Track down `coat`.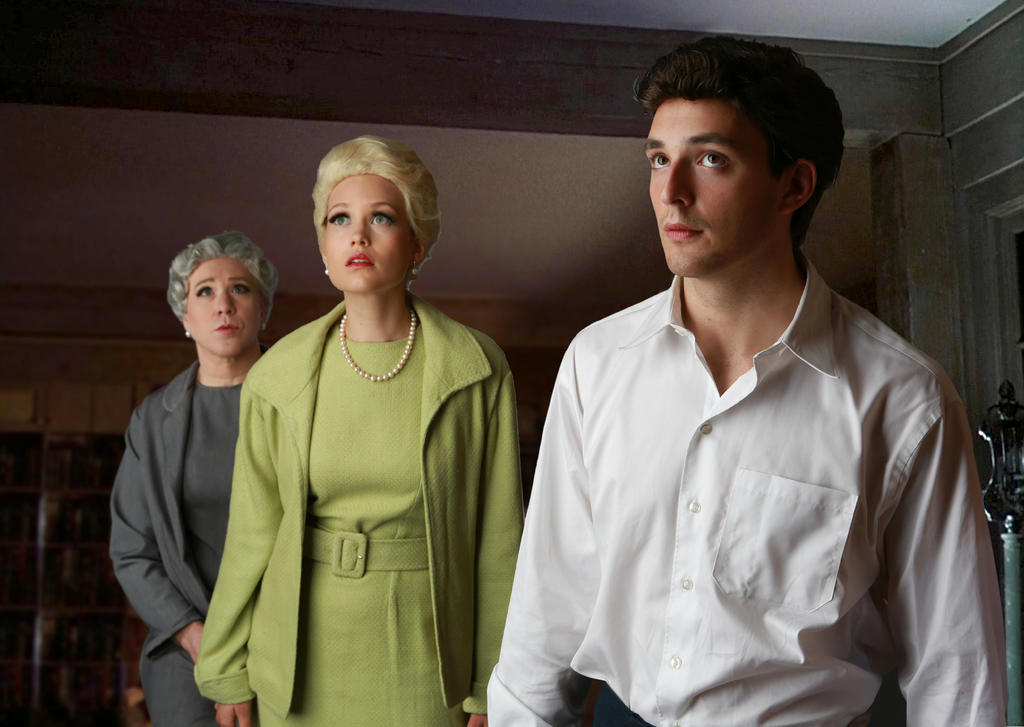
Tracked to x1=193 y1=288 x2=524 y2=721.
